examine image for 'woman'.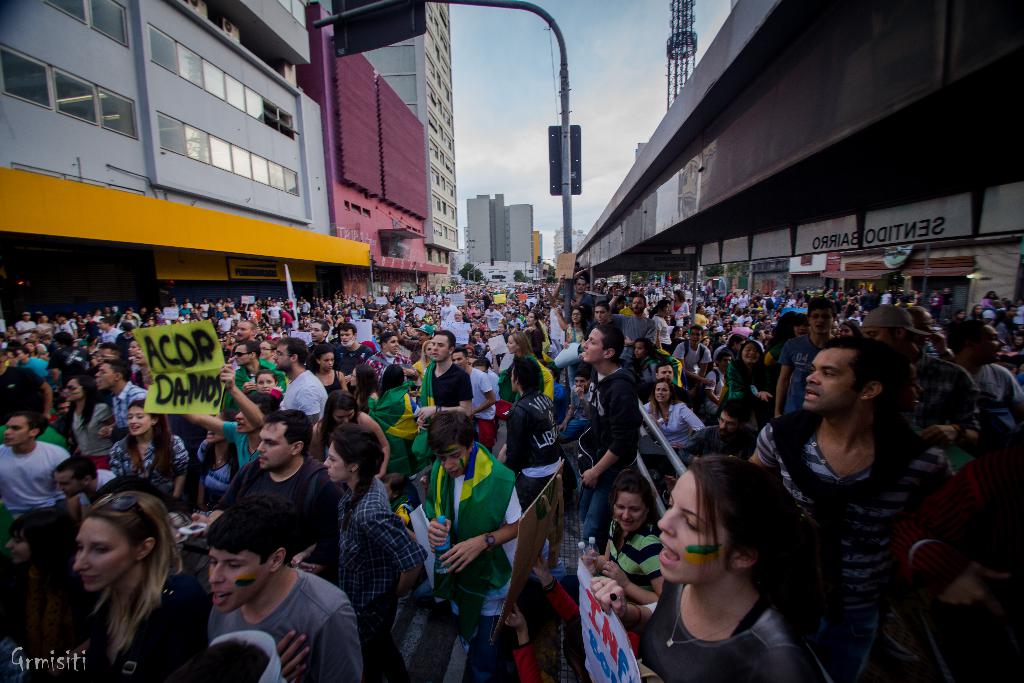
Examination result: [x1=730, y1=343, x2=762, y2=399].
